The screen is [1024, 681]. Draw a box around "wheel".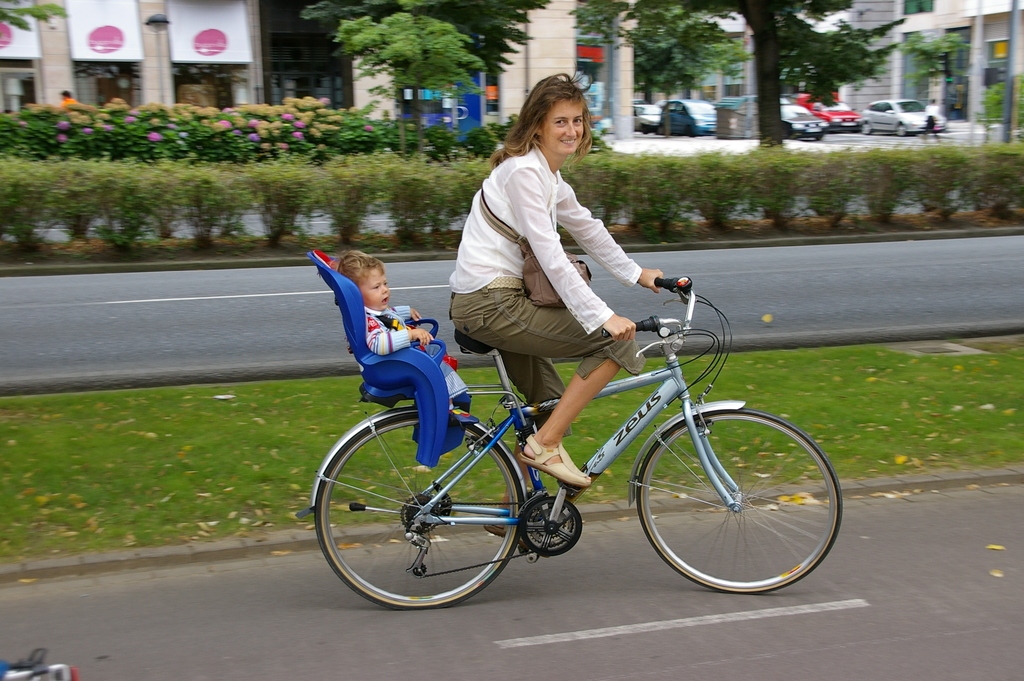
(x1=817, y1=137, x2=822, y2=143).
